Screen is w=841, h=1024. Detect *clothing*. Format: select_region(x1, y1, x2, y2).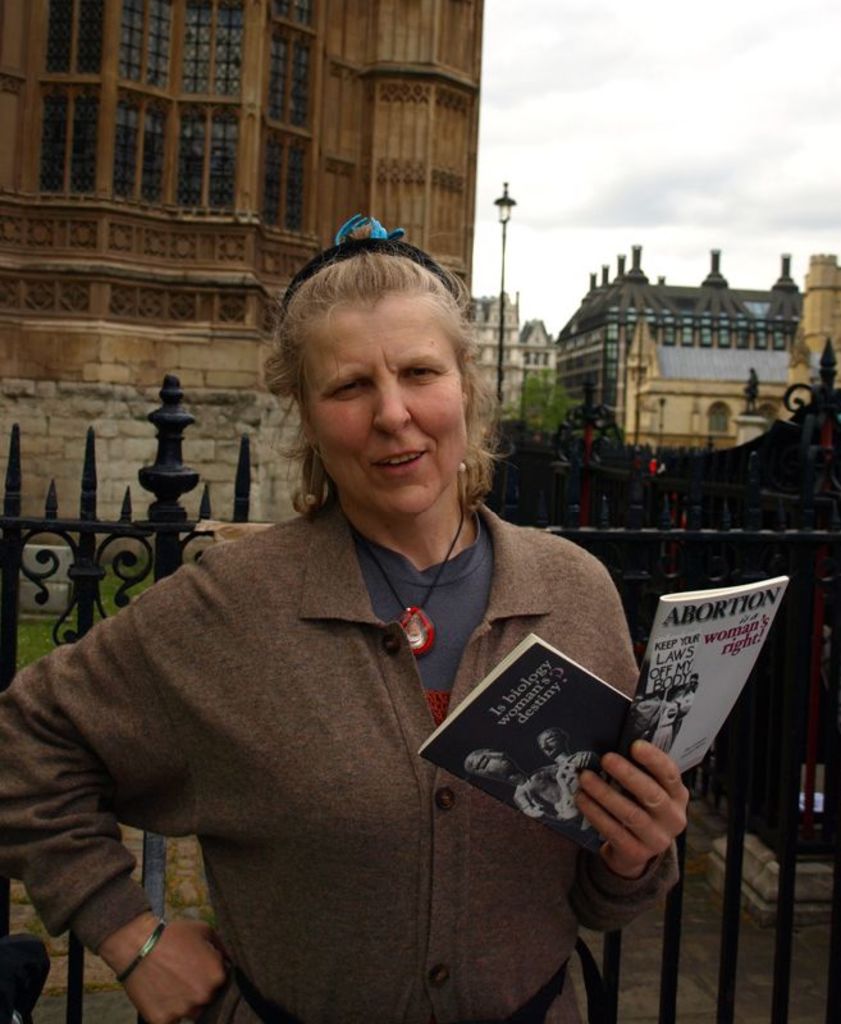
select_region(49, 440, 666, 1015).
